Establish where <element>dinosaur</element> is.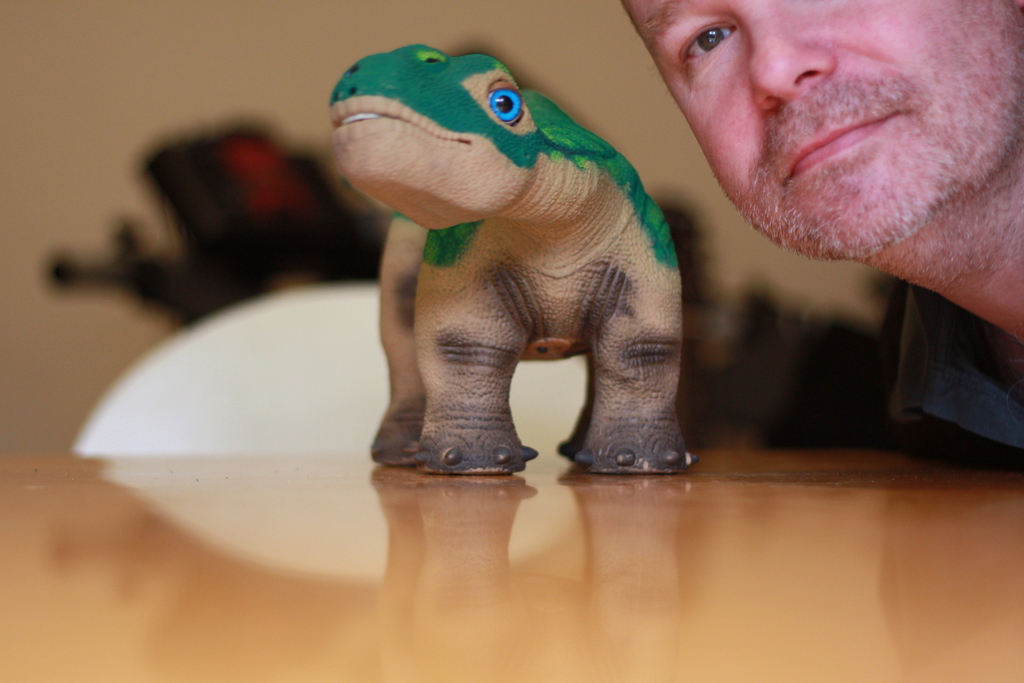
Established at l=326, t=41, r=702, b=487.
